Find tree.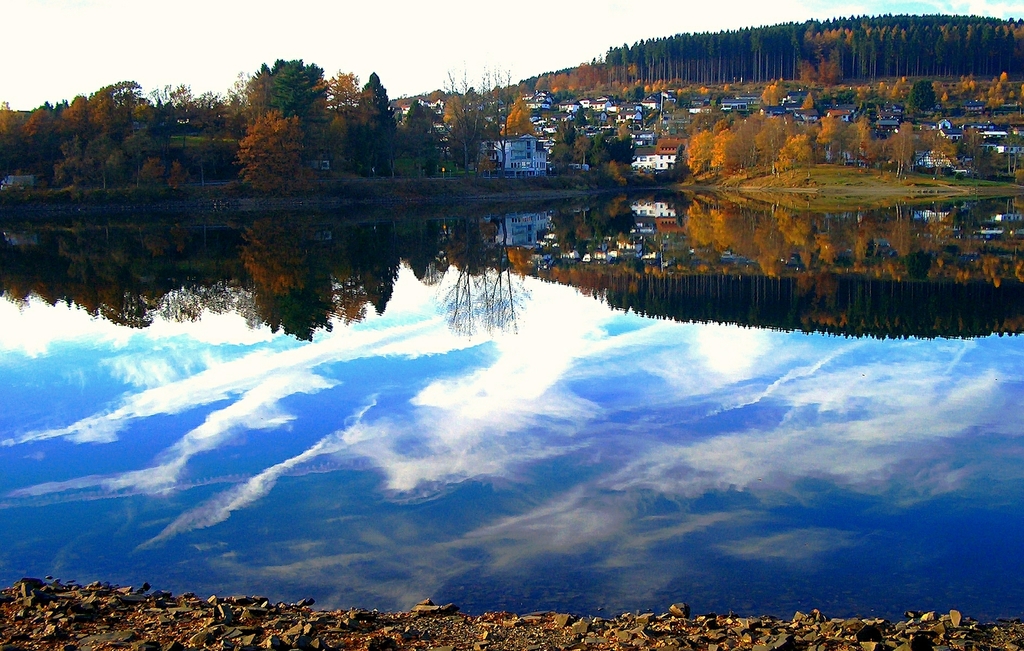
crop(757, 73, 790, 115).
